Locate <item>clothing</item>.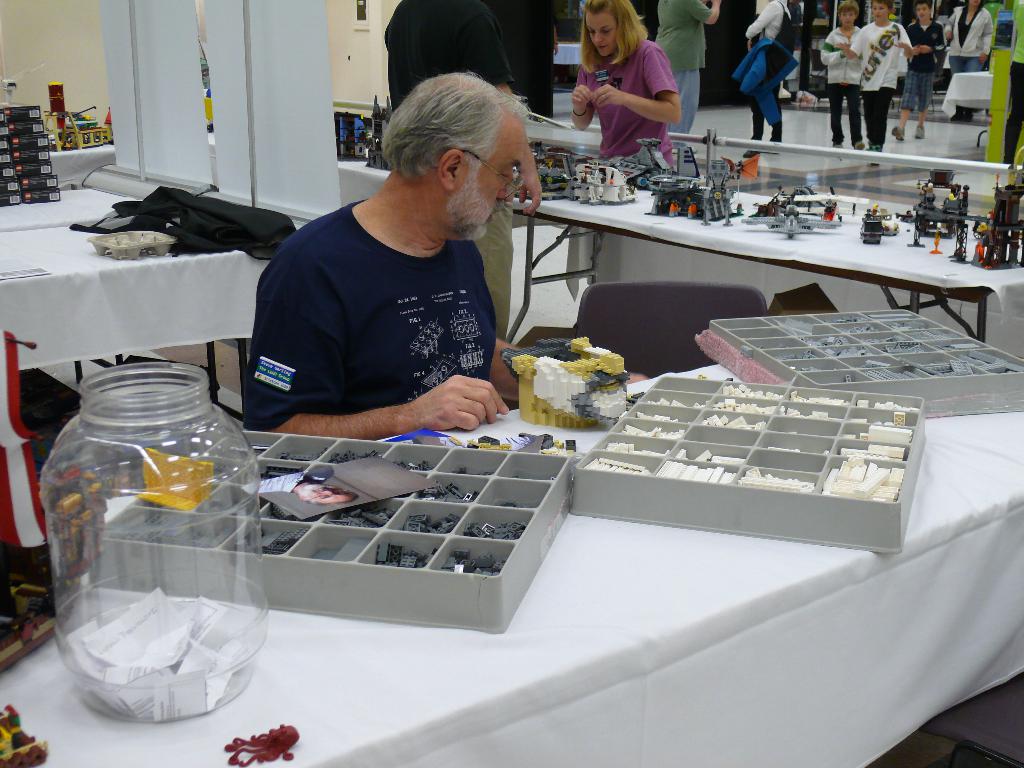
Bounding box: (x1=820, y1=26, x2=865, y2=144).
